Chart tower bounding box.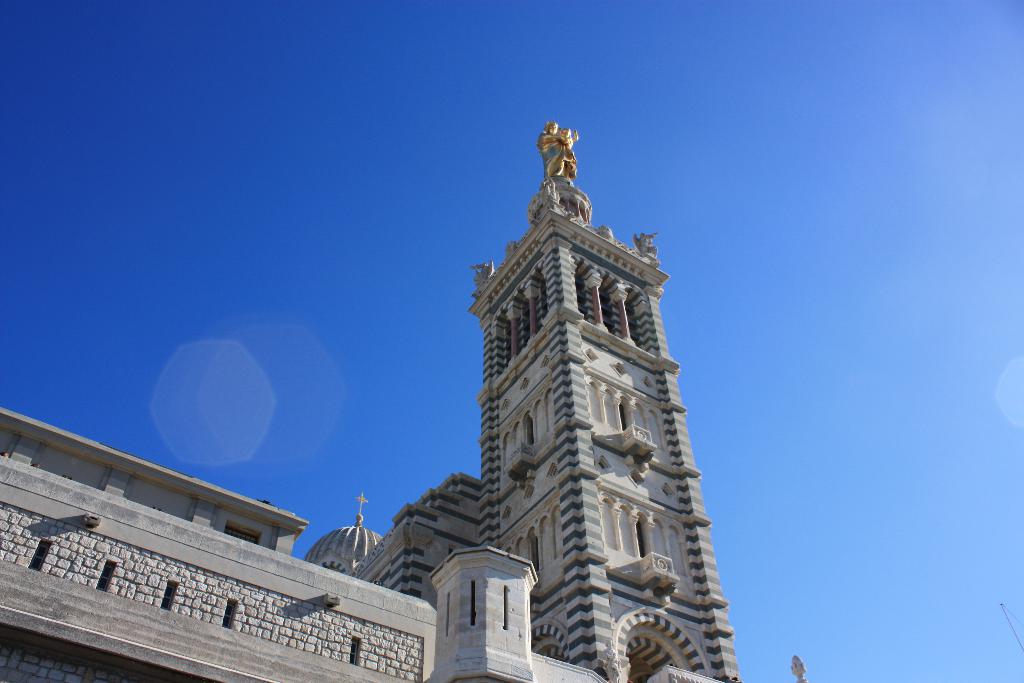
Charted: (474, 122, 736, 682).
